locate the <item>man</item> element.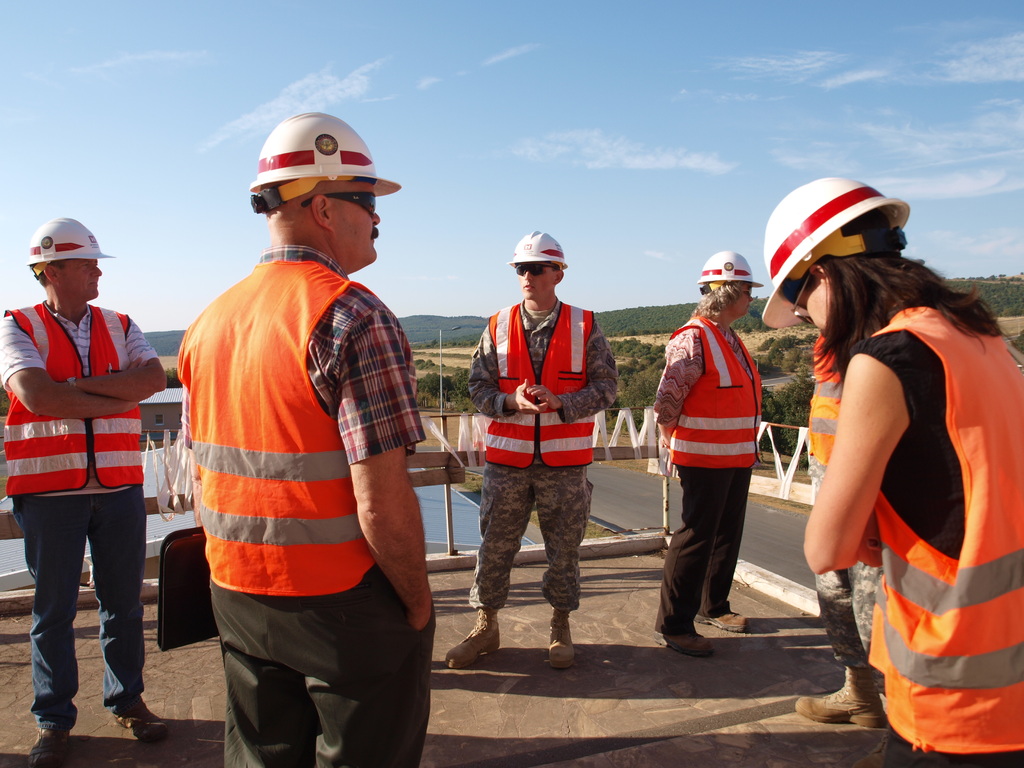
Element bbox: region(0, 210, 172, 767).
